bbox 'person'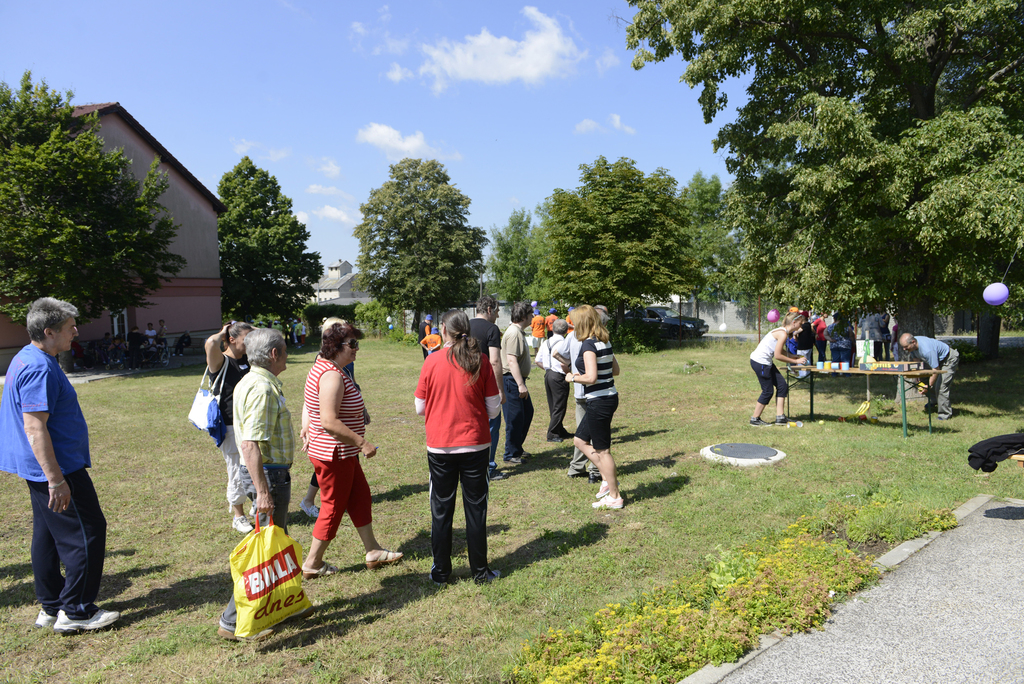
[293,320,368,603]
